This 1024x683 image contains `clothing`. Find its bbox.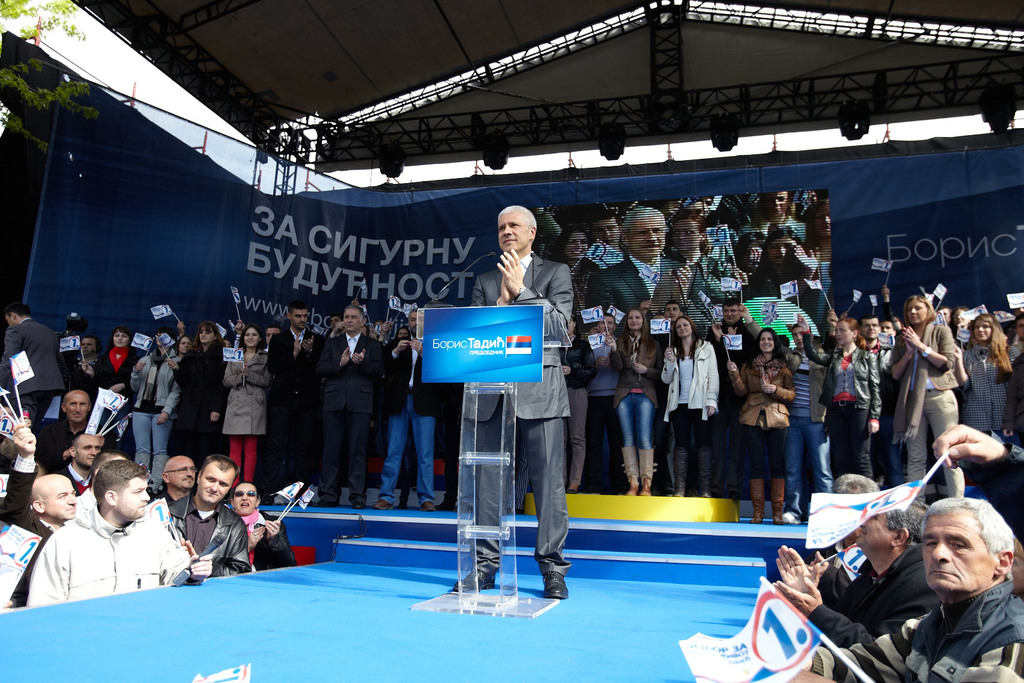
{"x1": 772, "y1": 538, "x2": 868, "y2": 602}.
